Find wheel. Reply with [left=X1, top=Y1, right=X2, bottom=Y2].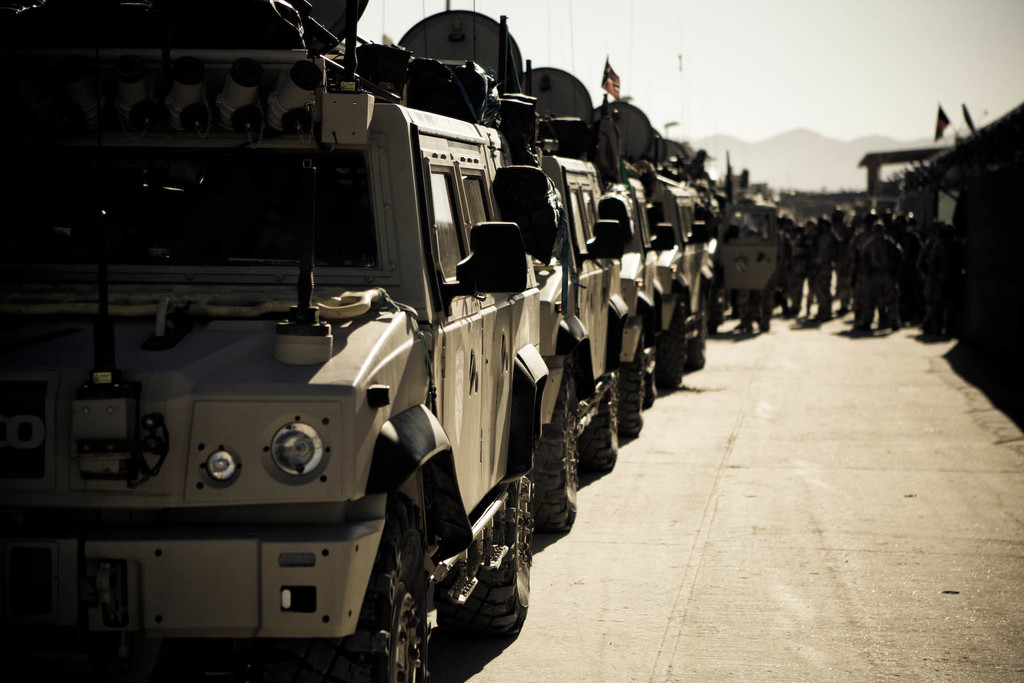
[left=664, top=309, right=690, bottom=388].
